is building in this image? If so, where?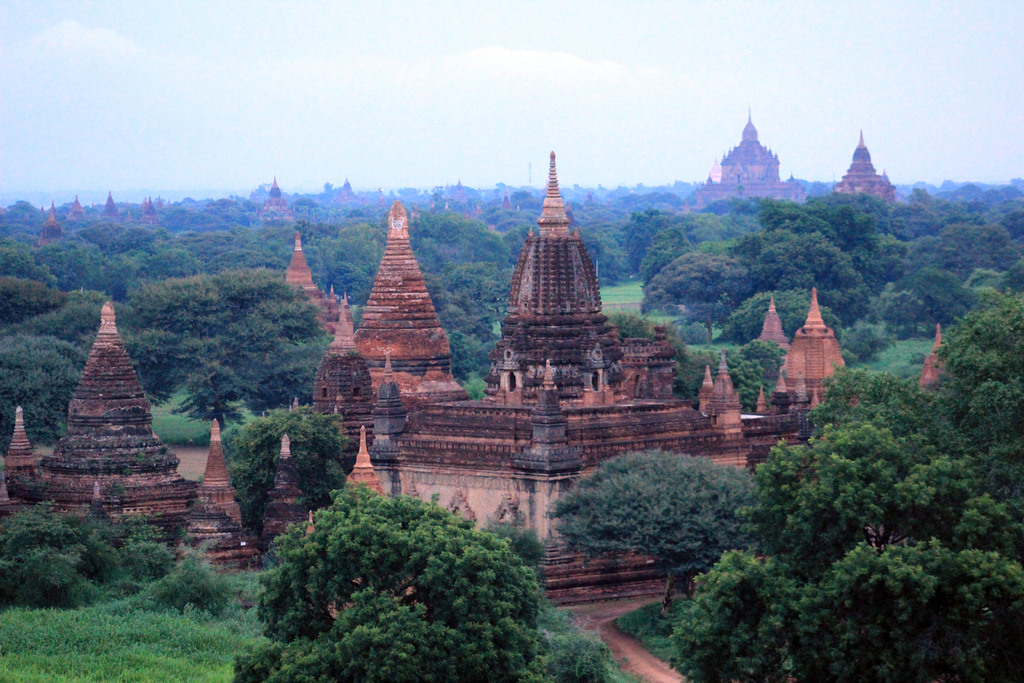
Yes, at locate(261, 145, 853, 582).
